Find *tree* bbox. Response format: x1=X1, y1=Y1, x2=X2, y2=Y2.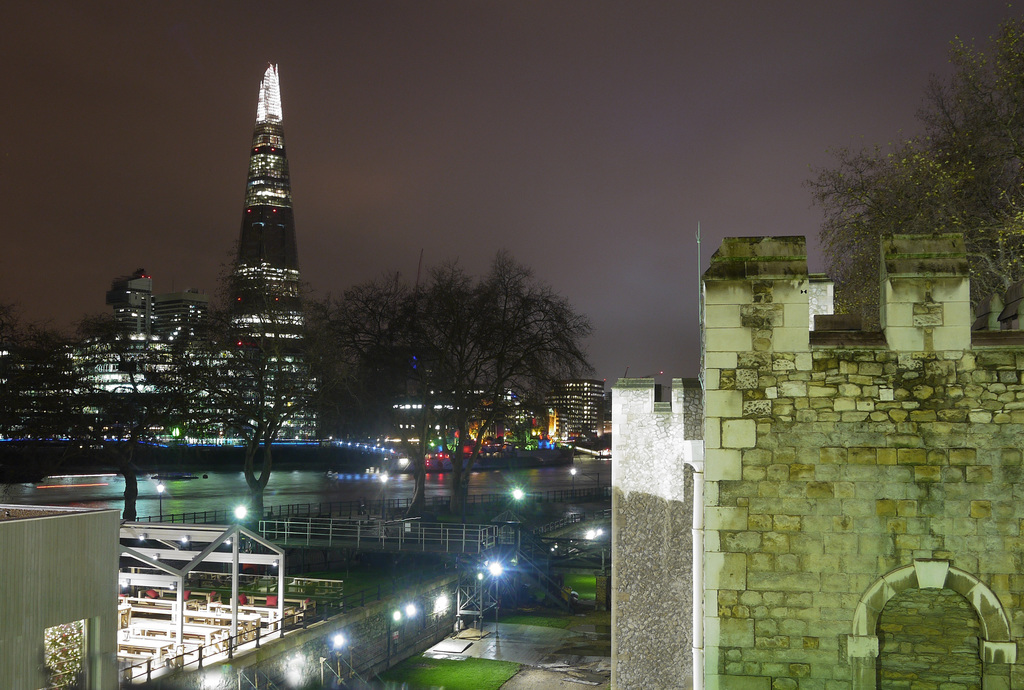
x1=436, y1=248, x2=605, y2=513.
